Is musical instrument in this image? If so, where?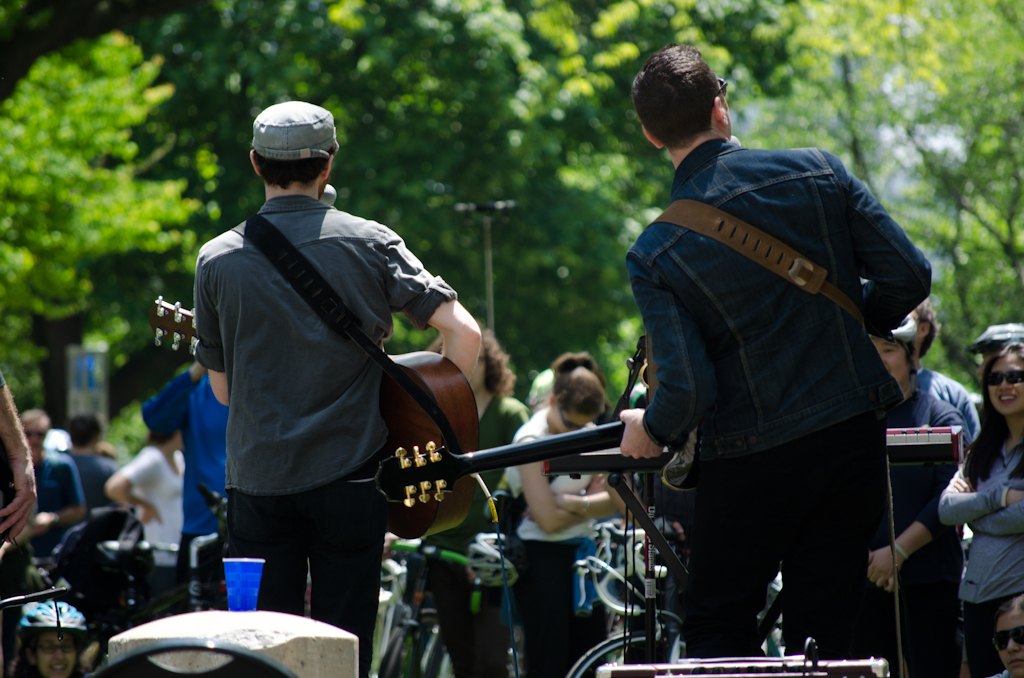
Yes, at {"left": 147, "top": 288, "right": 483, "bottom": 547}.
